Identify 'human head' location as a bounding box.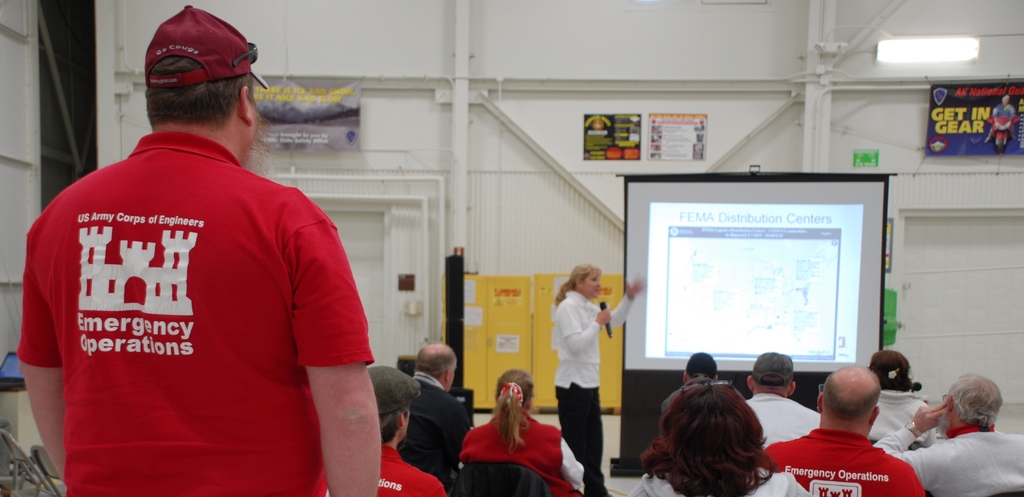
638/380/769/496.
